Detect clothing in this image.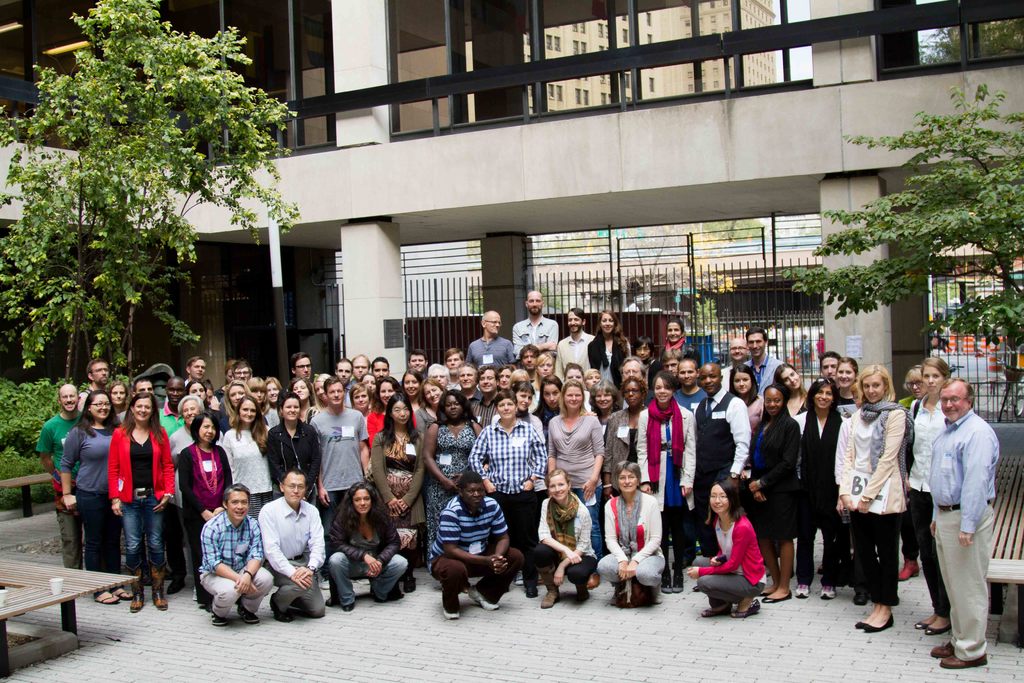
Detection: 538, 493, 604, 590.
